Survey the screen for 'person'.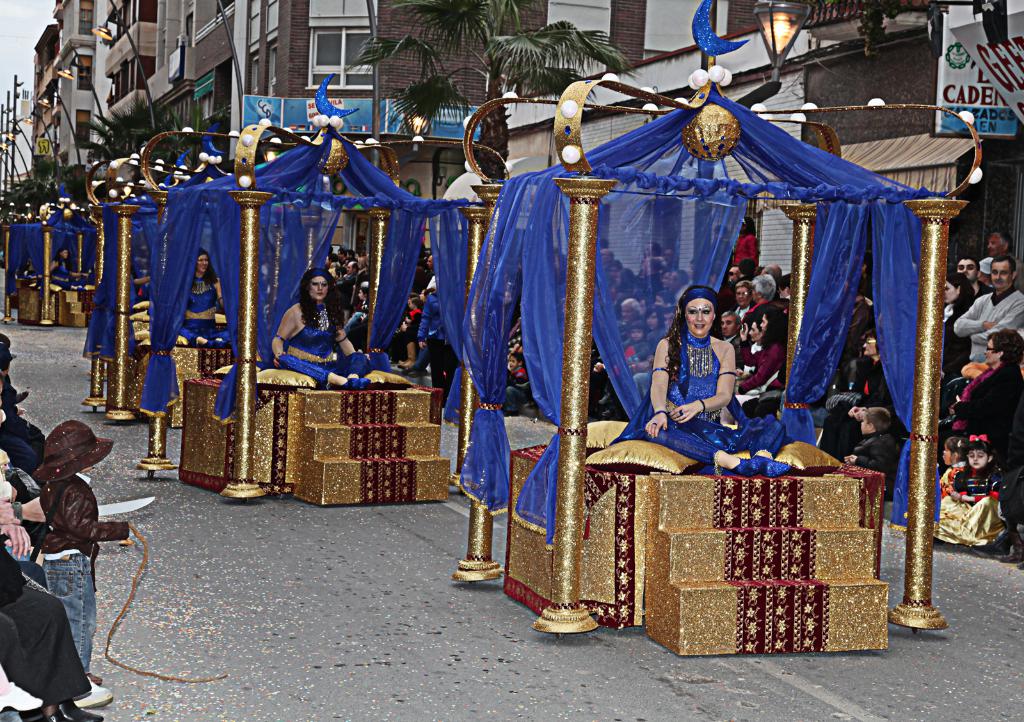
Survey found: [x1=618, y1=284, x2=797, y2=479].
